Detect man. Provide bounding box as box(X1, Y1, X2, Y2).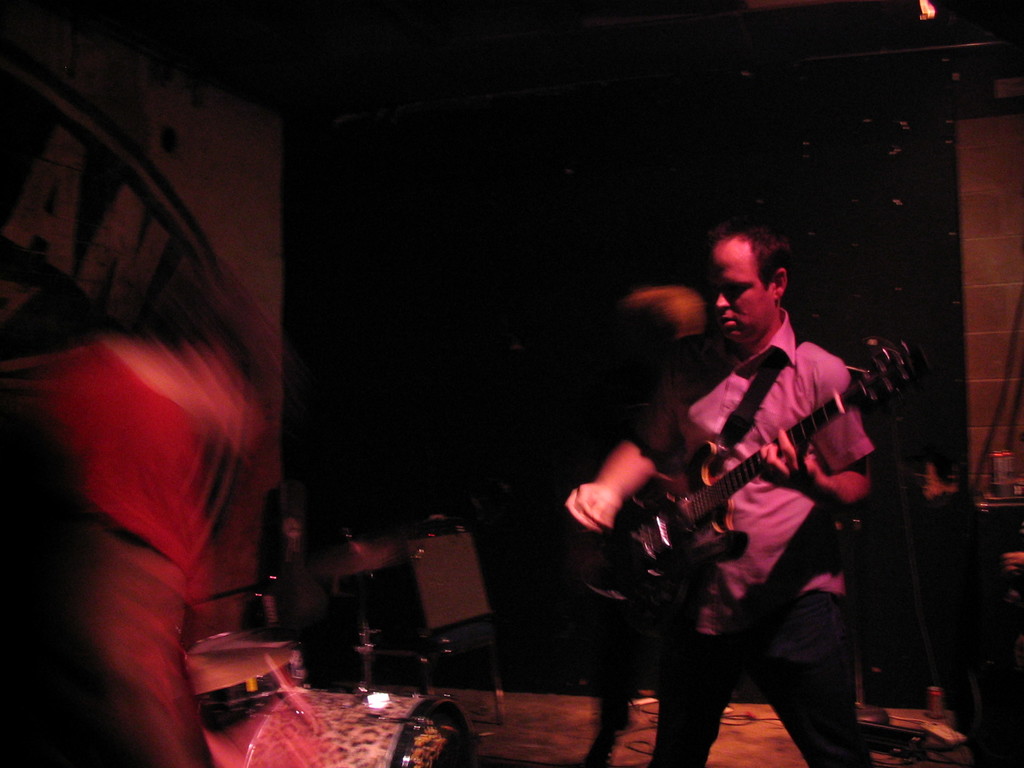
box(610, 236, 892, 741).
